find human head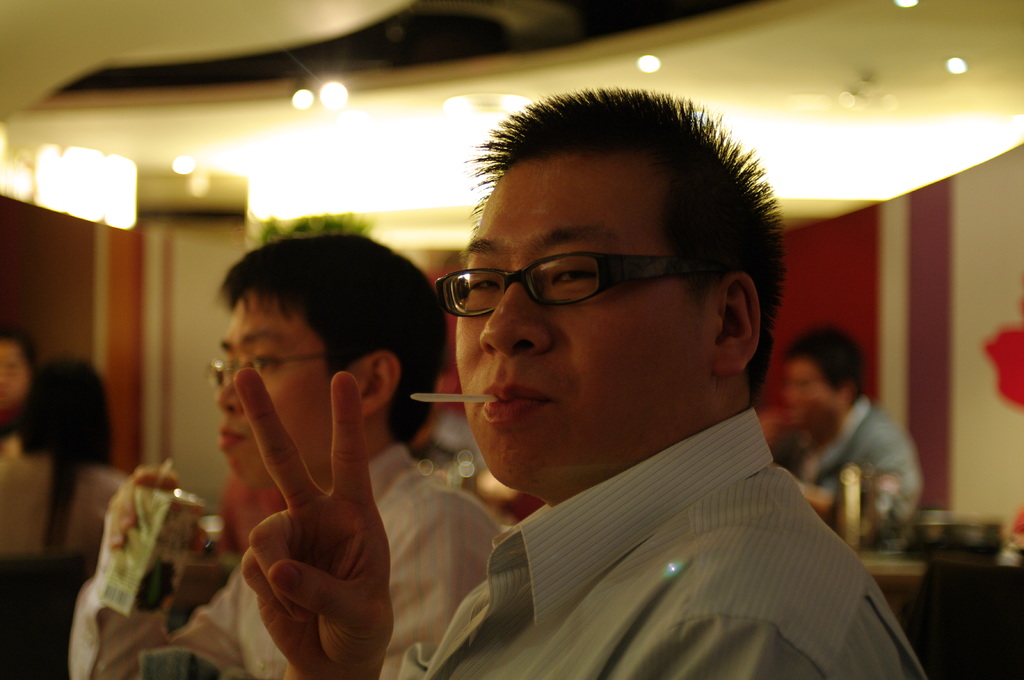
{"x1": 216, "y1": 235, "x2": 449, "y2": 494}
